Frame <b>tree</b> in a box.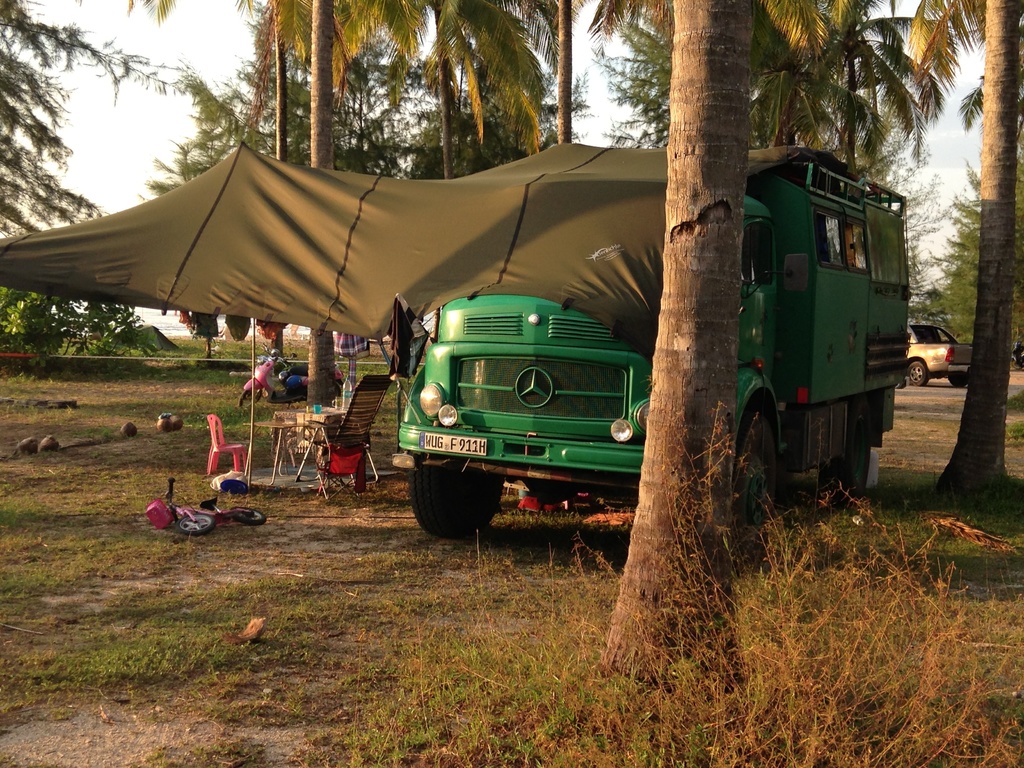
{"x1": 755, "y1": 3, "x2": 931, "y2": 189}.
